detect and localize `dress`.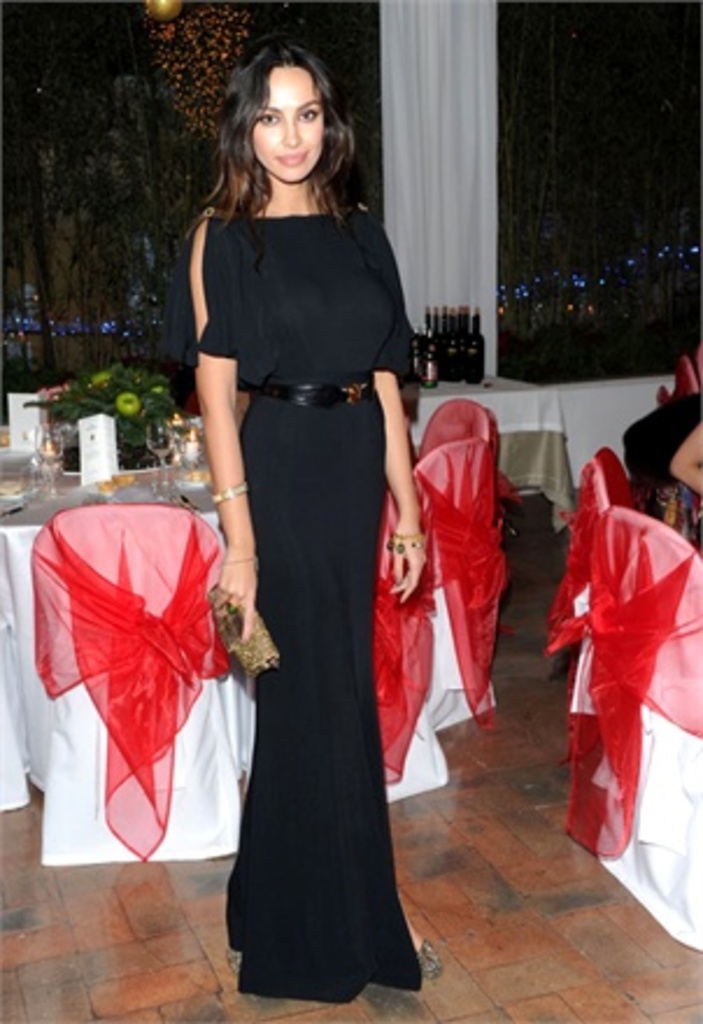
Localized at BBox(196, 205, 435, 1012).
